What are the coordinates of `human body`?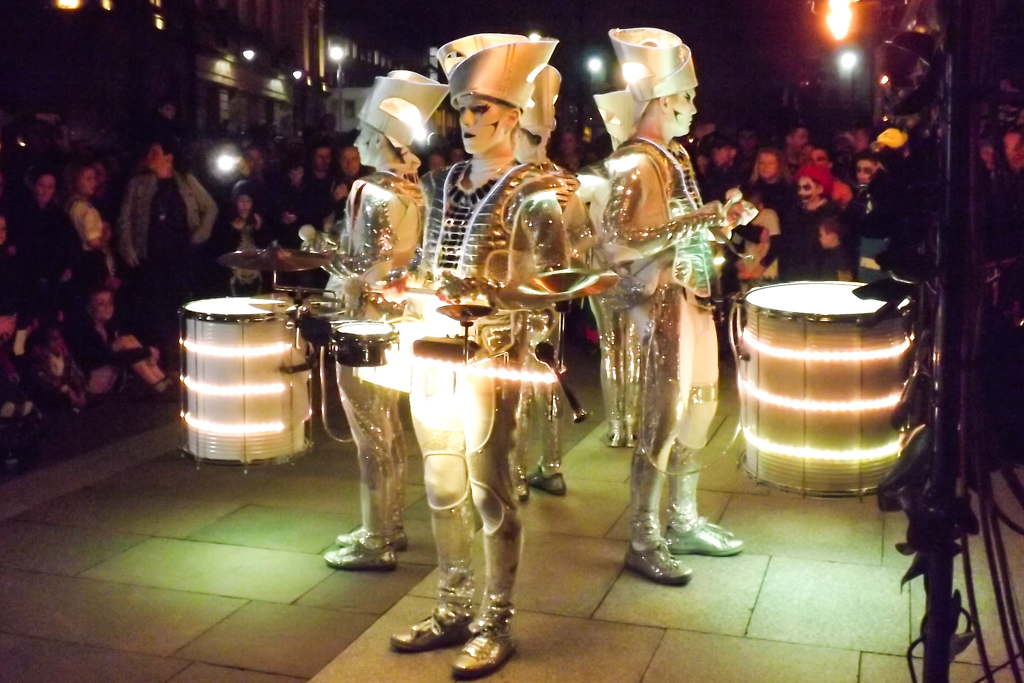
{"x1": 290, "y1": 68, "x2": 459, "y2": 568}.
